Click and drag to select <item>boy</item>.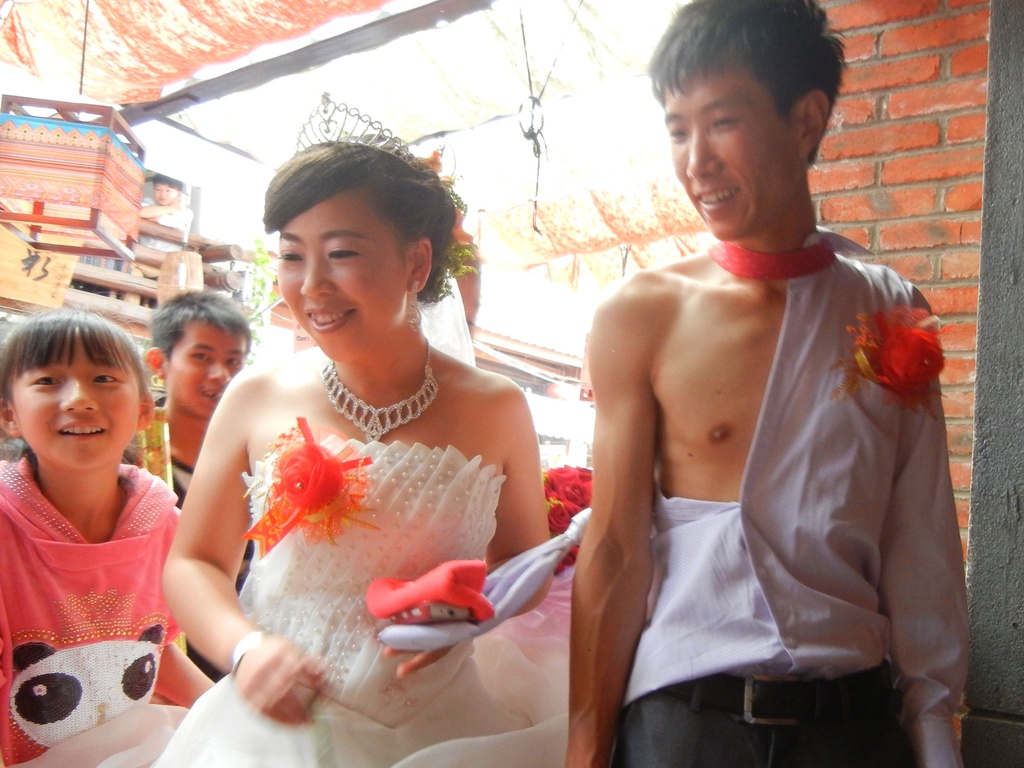
Selection: 572 0 980 767.
